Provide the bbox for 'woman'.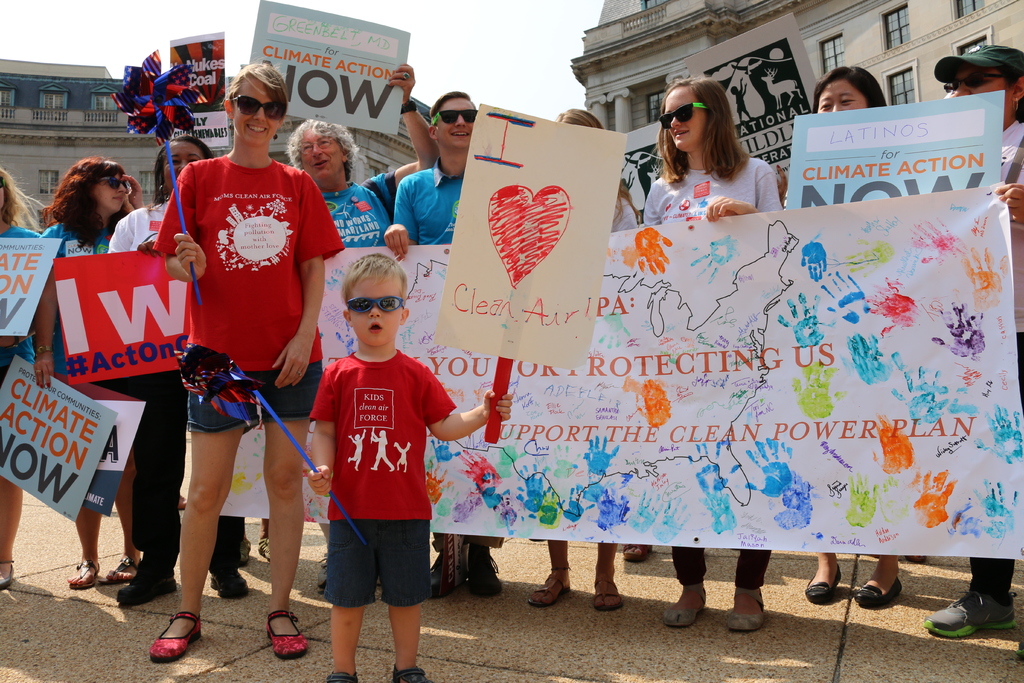
<bbox>278, 54, 434, 243</bbox>.
